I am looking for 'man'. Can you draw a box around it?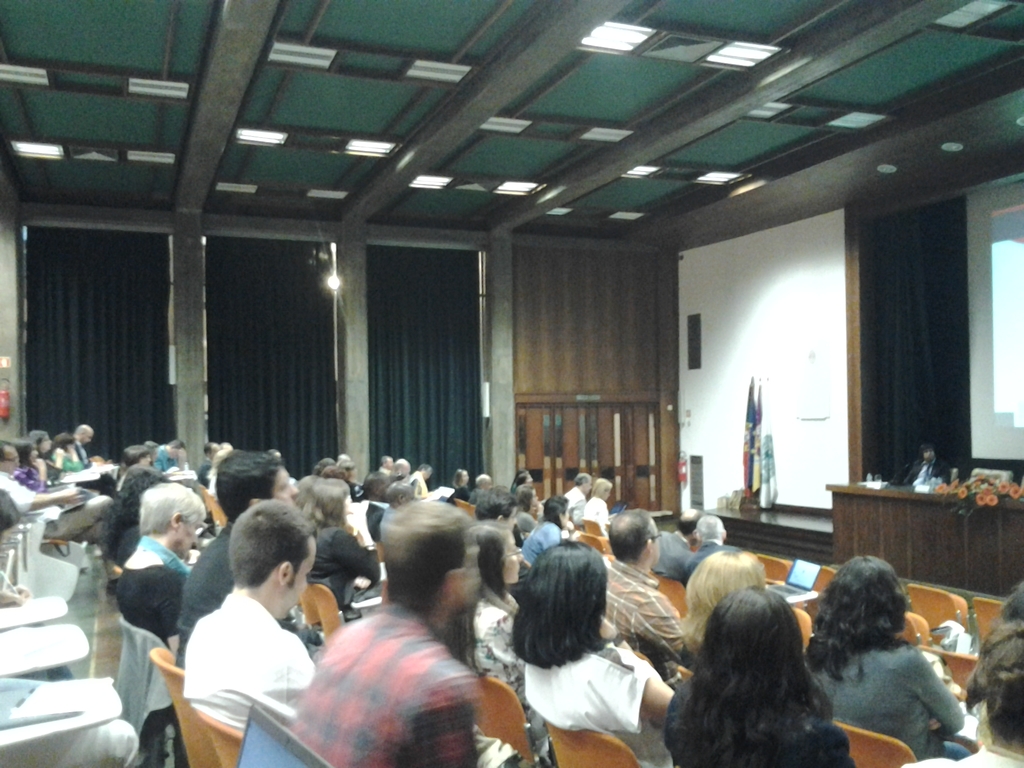
Sure, the bounding box is (x1=650, y1=508, x2=705, y2=582).
